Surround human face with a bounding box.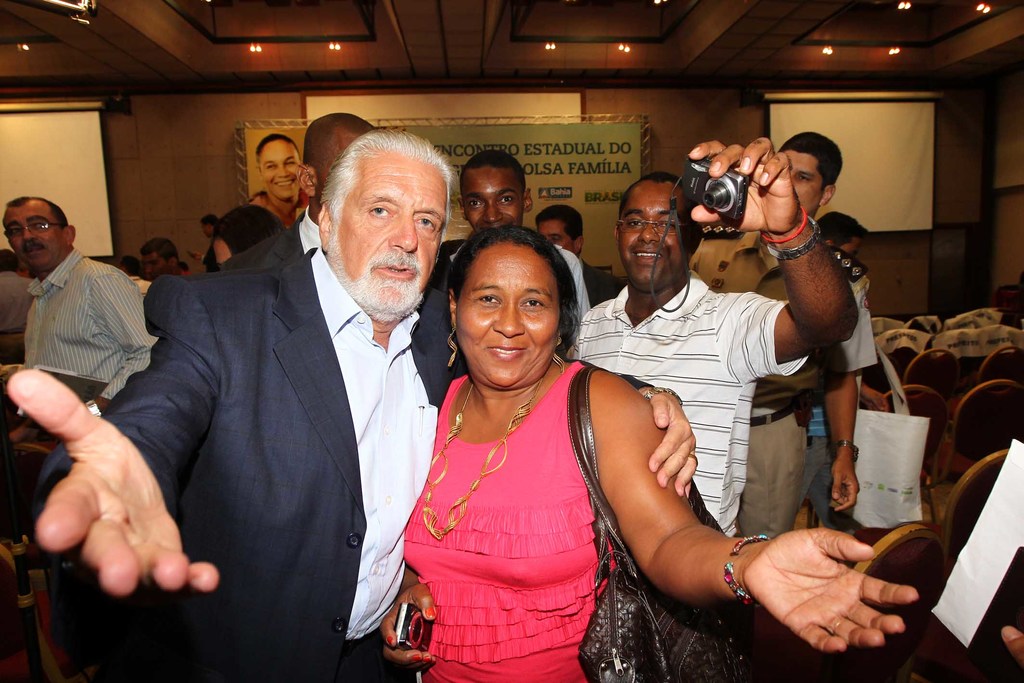
bbox(783, 150, 824, 214).
